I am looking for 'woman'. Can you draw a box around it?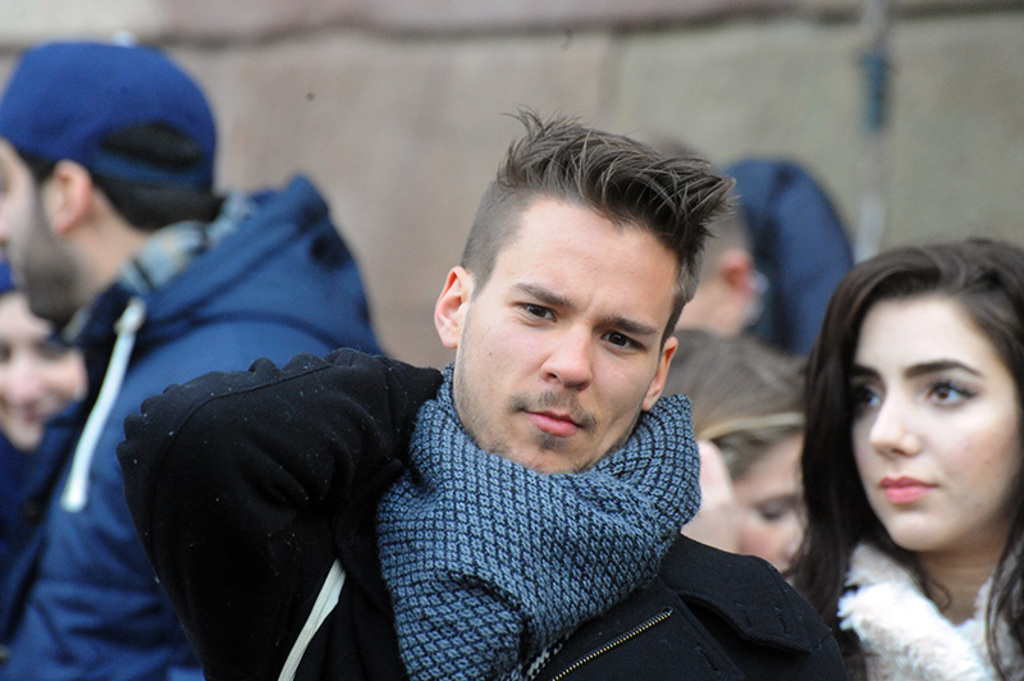
Sure, the bounding box is {"x1": 0, "y1": 256, "x2": 83, "y2": 547}.
